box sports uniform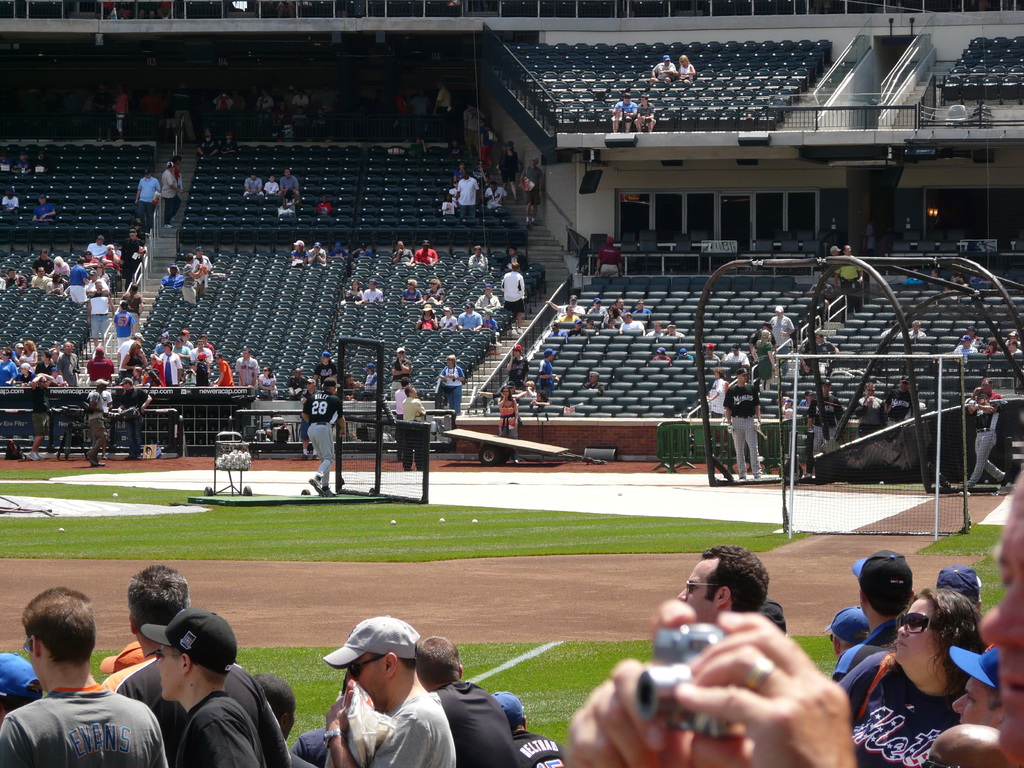
BBox(809, 376, 838, 460)
